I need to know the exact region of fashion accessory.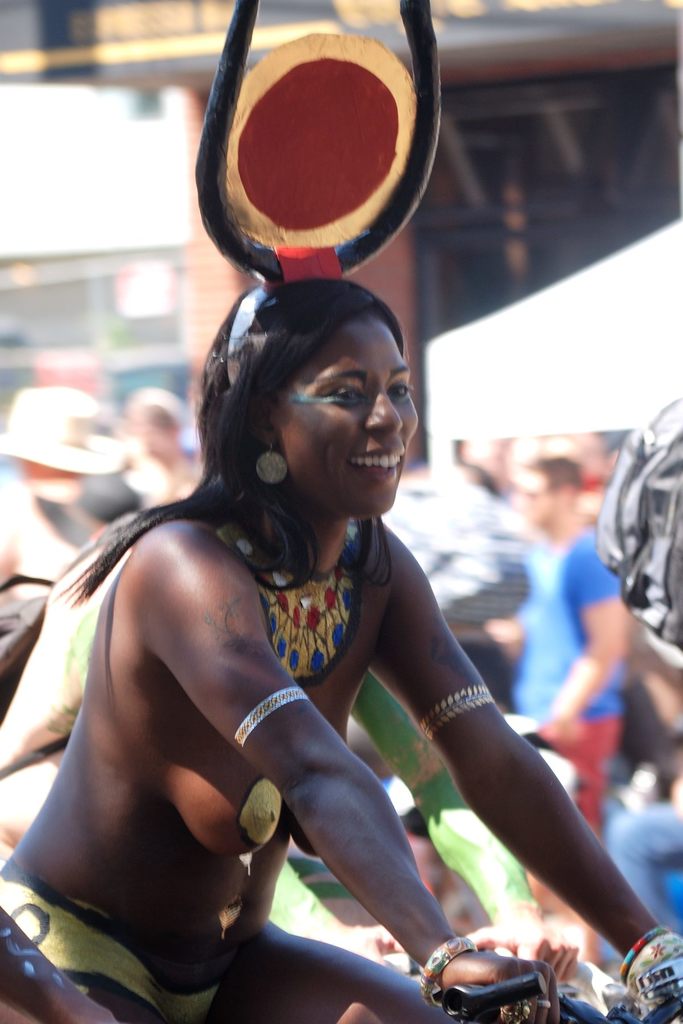
Region: (x1=196, y1=0, x2=446, y2=397).
